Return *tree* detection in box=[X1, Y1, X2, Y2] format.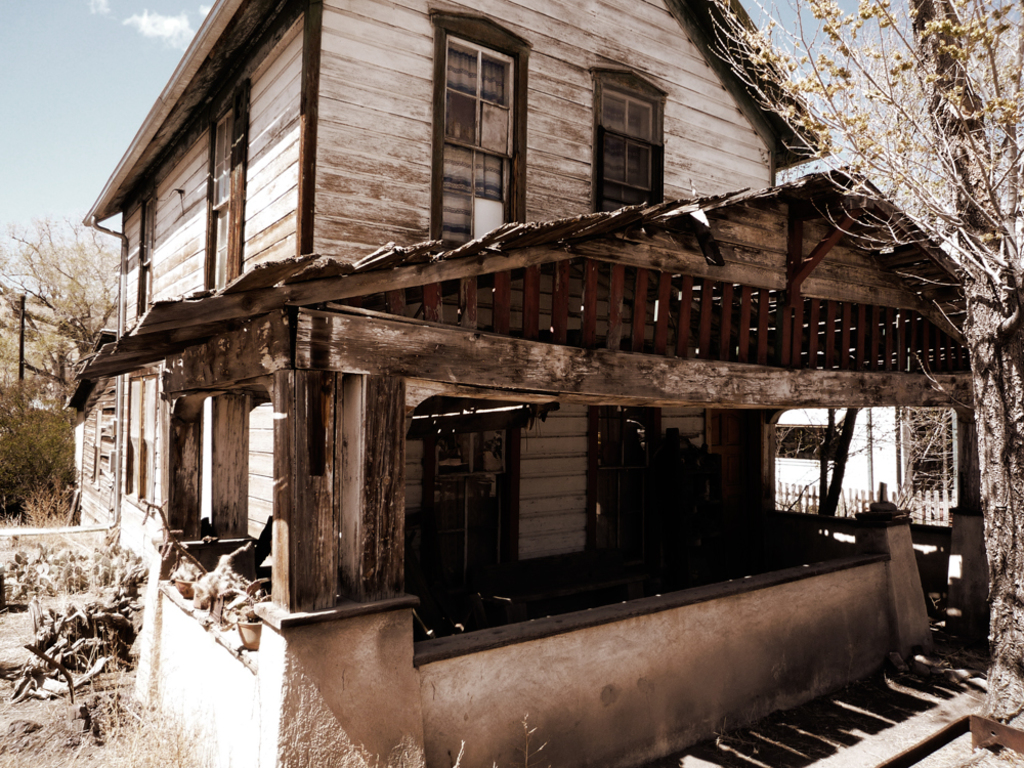
box=[706, 0, 1023, 716].
